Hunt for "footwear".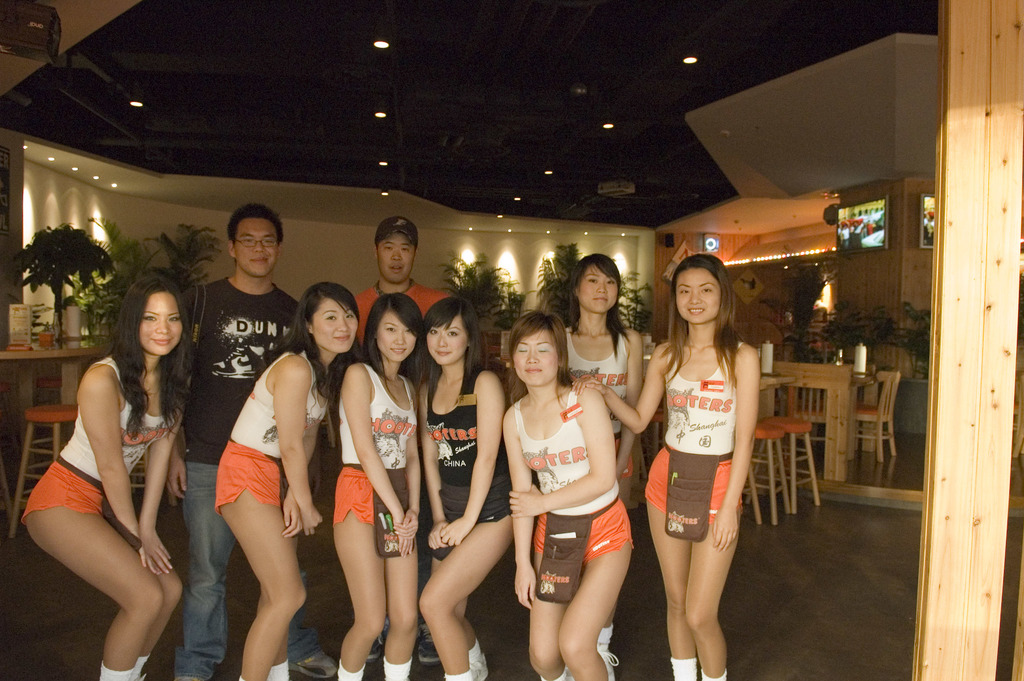
Hunted down at l=600, t=651, r=619, b=680.
